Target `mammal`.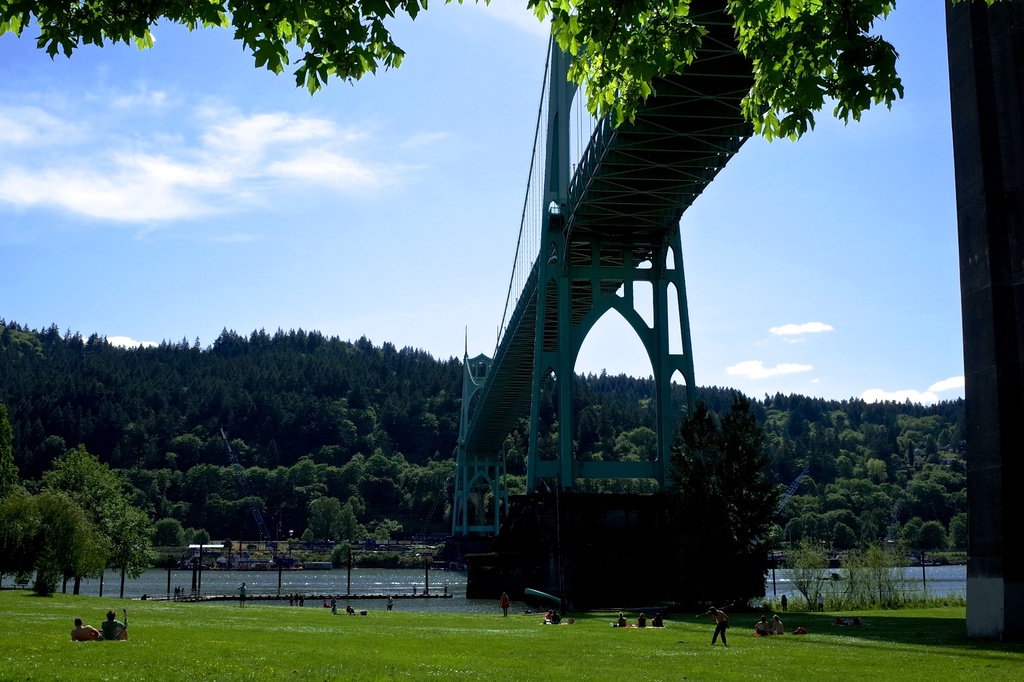
Target region: locate(181, 586, 189, 596).
